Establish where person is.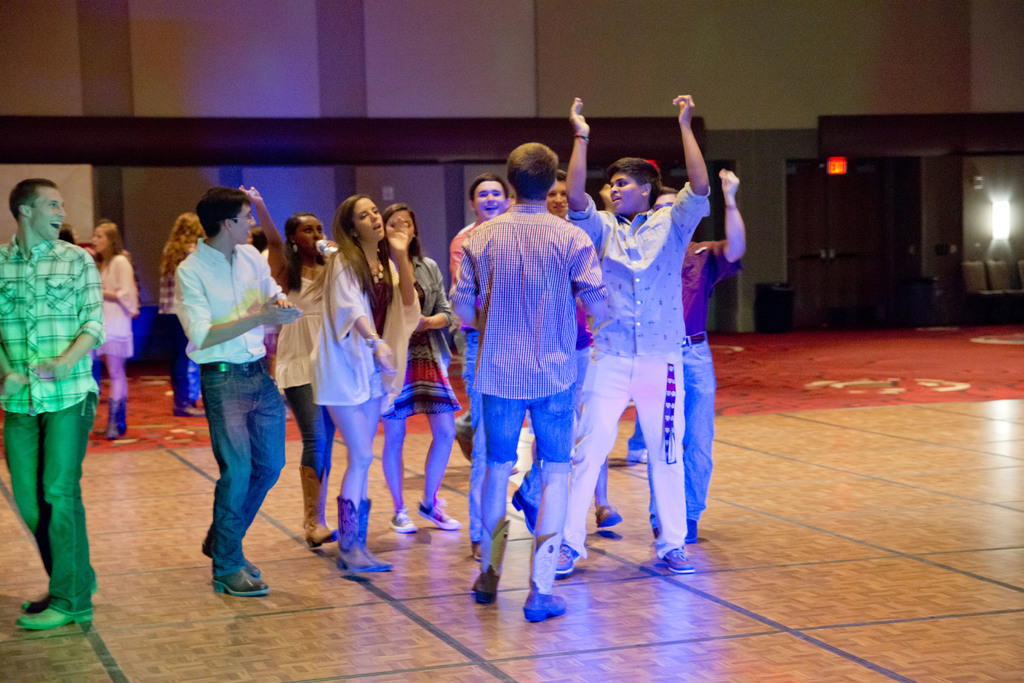
Established at <box>178,182,303,600</box>.
